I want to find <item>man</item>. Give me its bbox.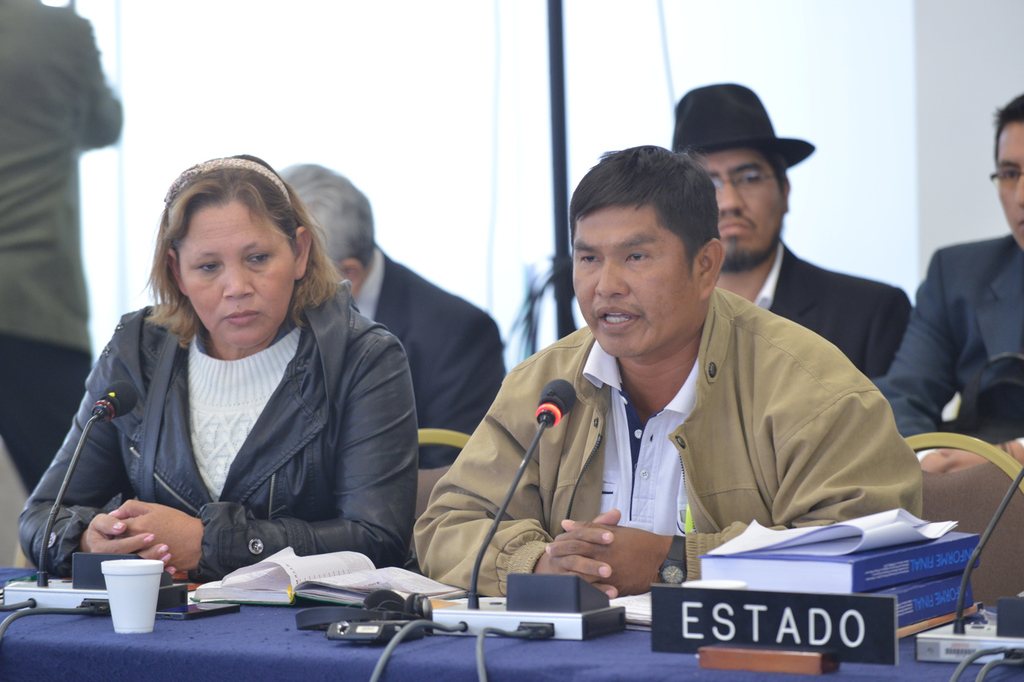
x1=269 y1=154 x2=515 y2=475.
